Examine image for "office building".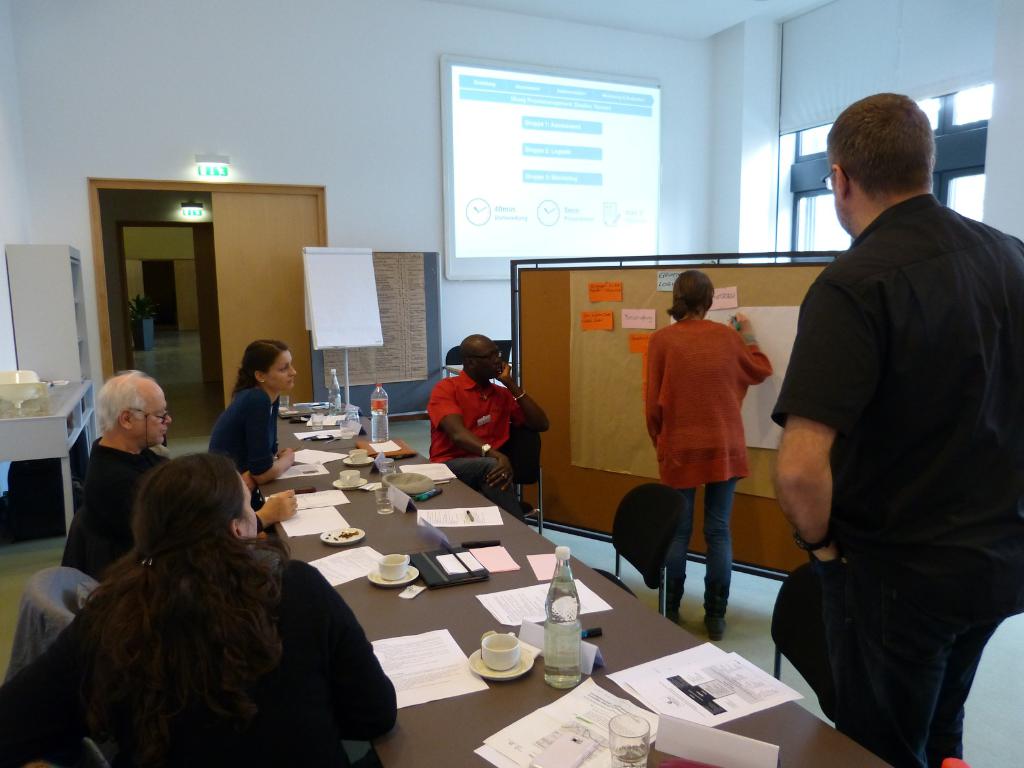
Examination result: (43, 6, 1023, 767).
